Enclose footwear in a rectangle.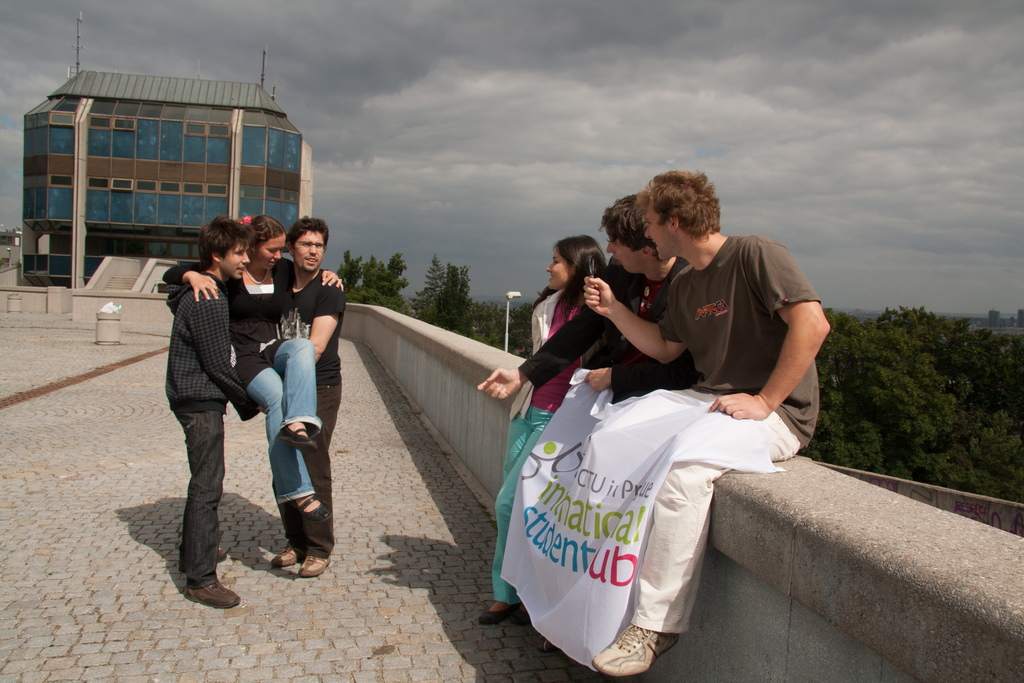
box(279, 425, 319, 450).
